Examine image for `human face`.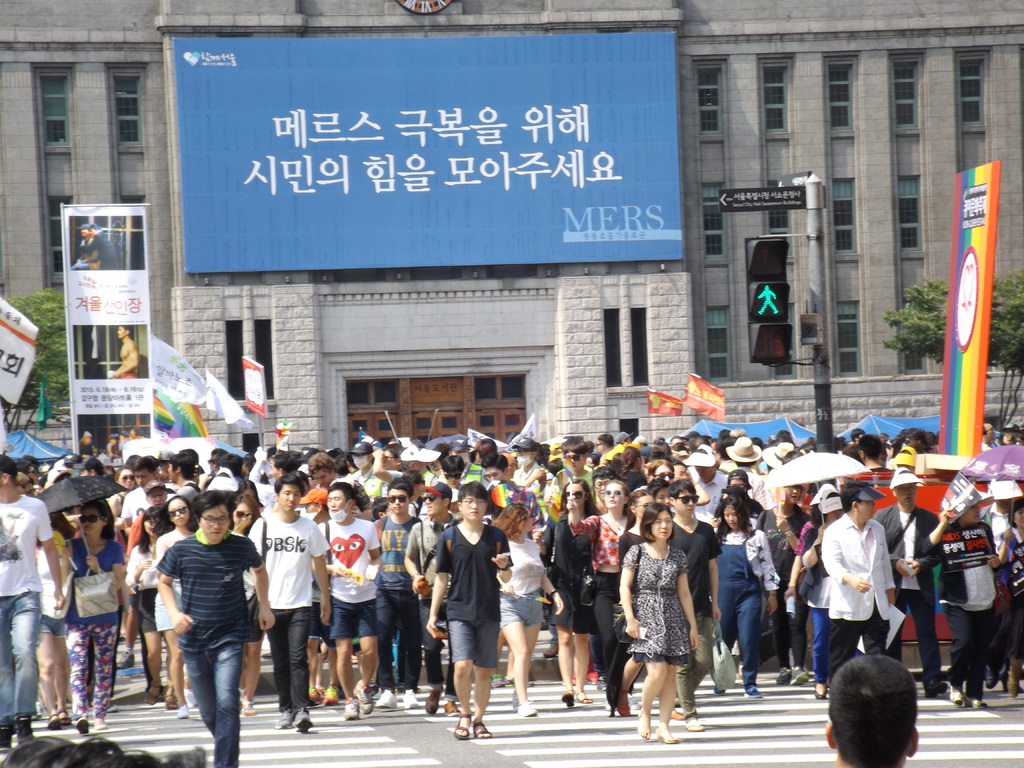
Examination result: [76,505,99,537].
